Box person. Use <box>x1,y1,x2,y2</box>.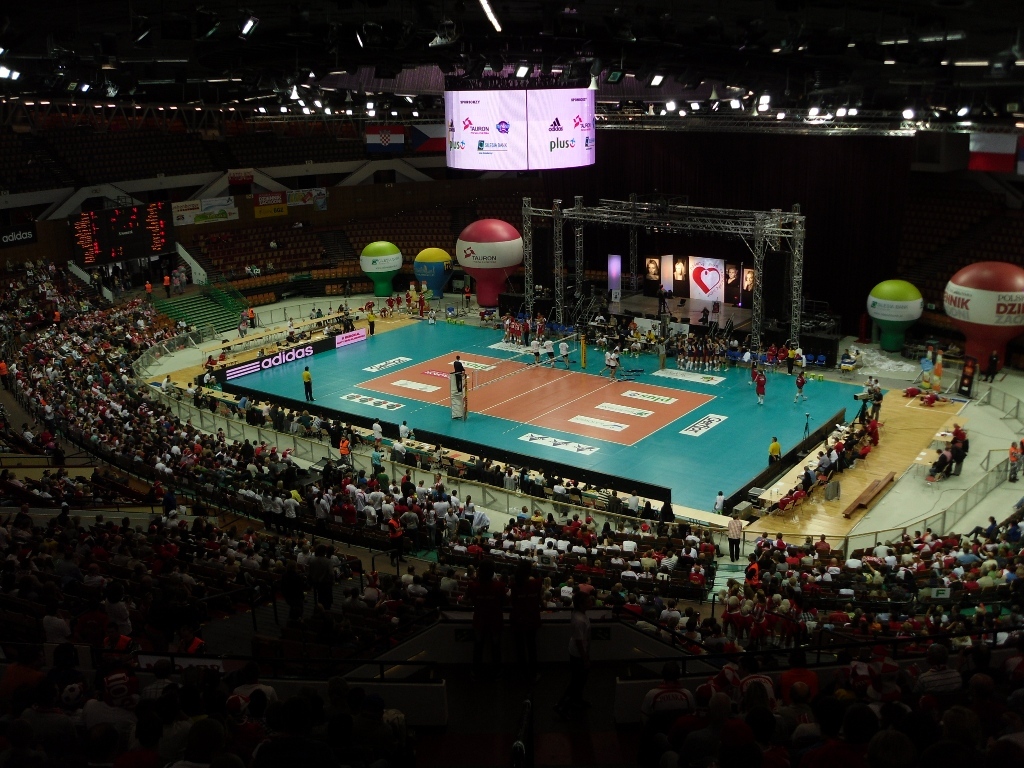
<box>534,341,542,362</box>.
